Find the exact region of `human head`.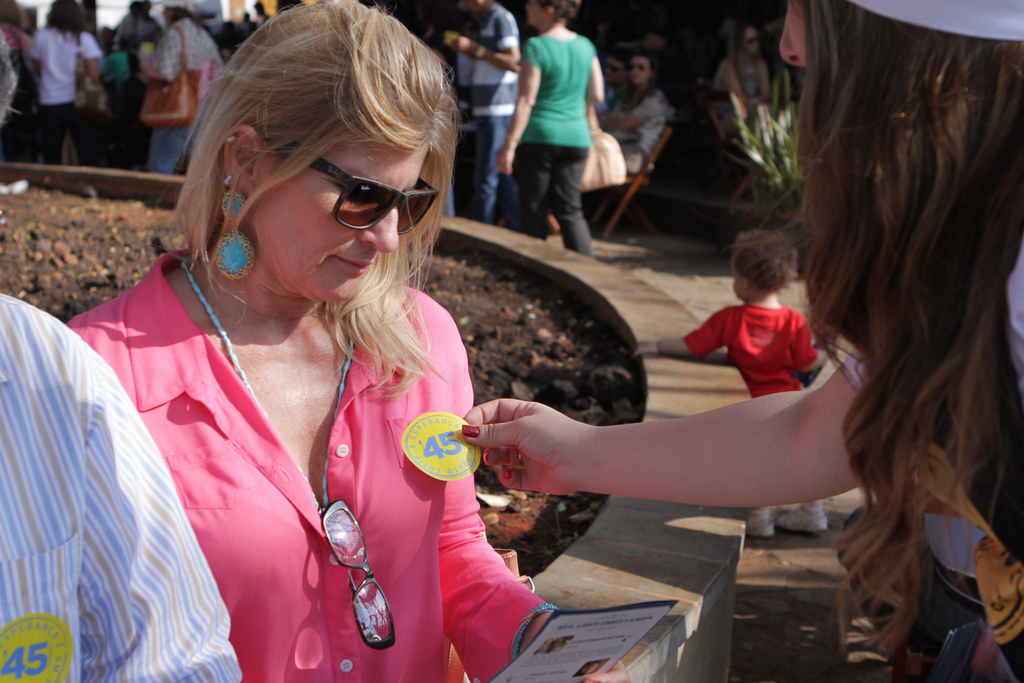
Exact region: [x1=607, y1=50, x2=636, y2=83].
